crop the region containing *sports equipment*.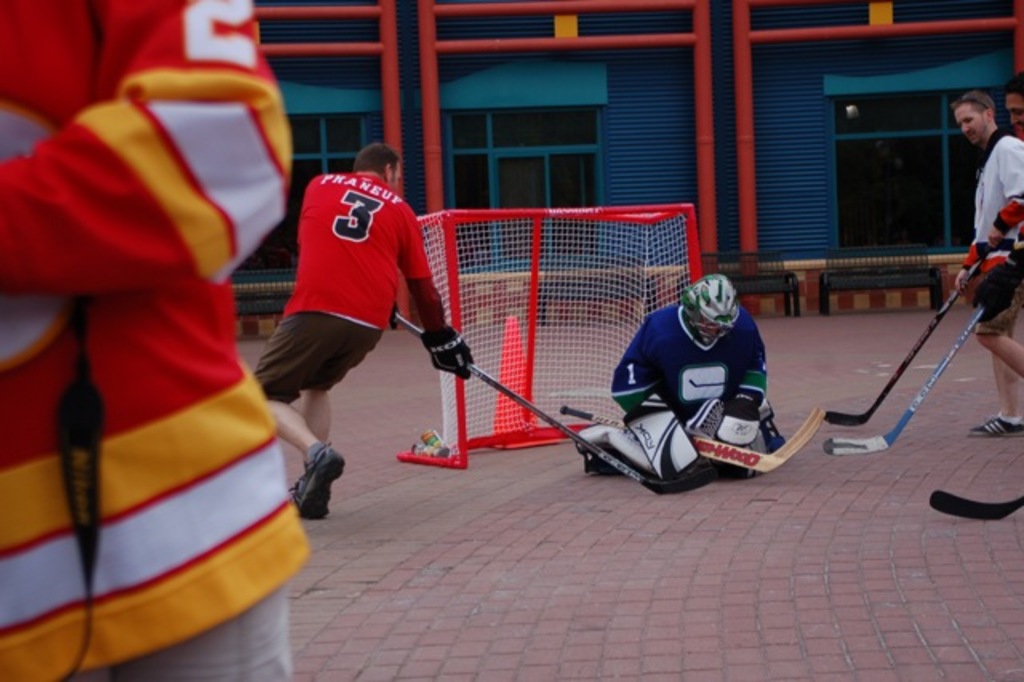
Crop region: <bbox>419, 328, 472, 381</bbox>.
